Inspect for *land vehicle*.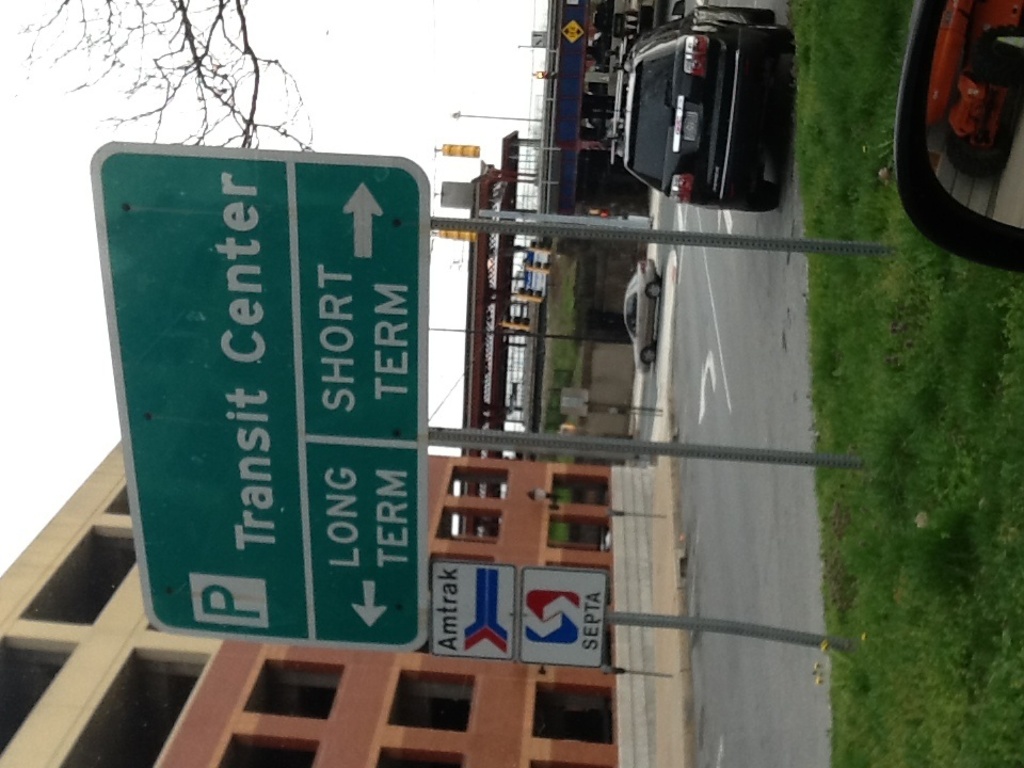
Inspection: left=605, top=0, right=684, bottom=51.
